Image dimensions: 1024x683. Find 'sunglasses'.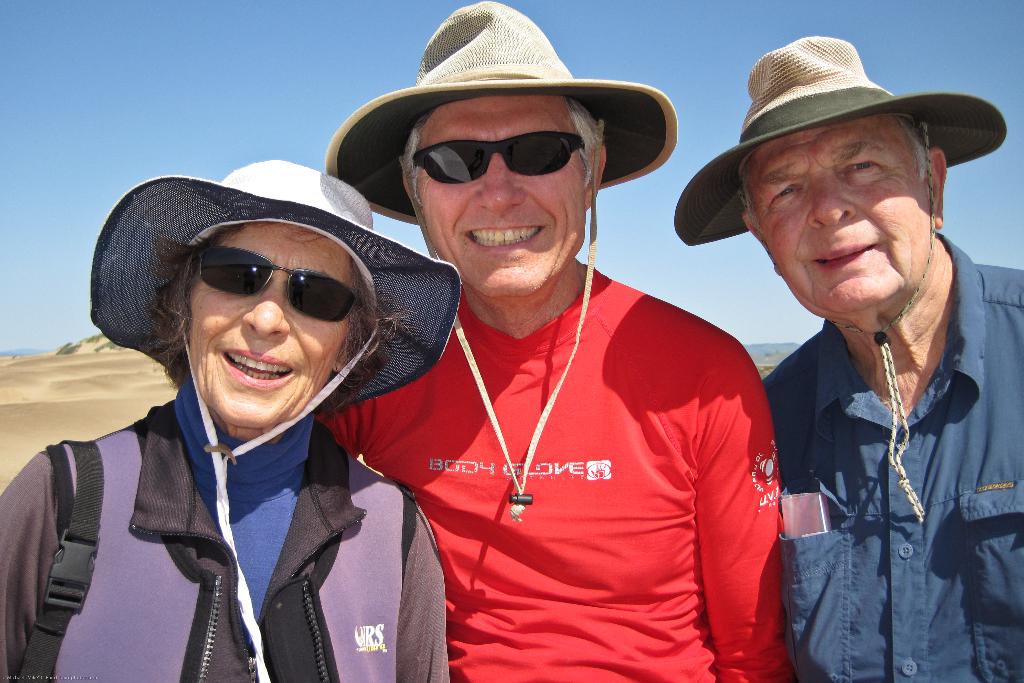
199 249 355 324.
